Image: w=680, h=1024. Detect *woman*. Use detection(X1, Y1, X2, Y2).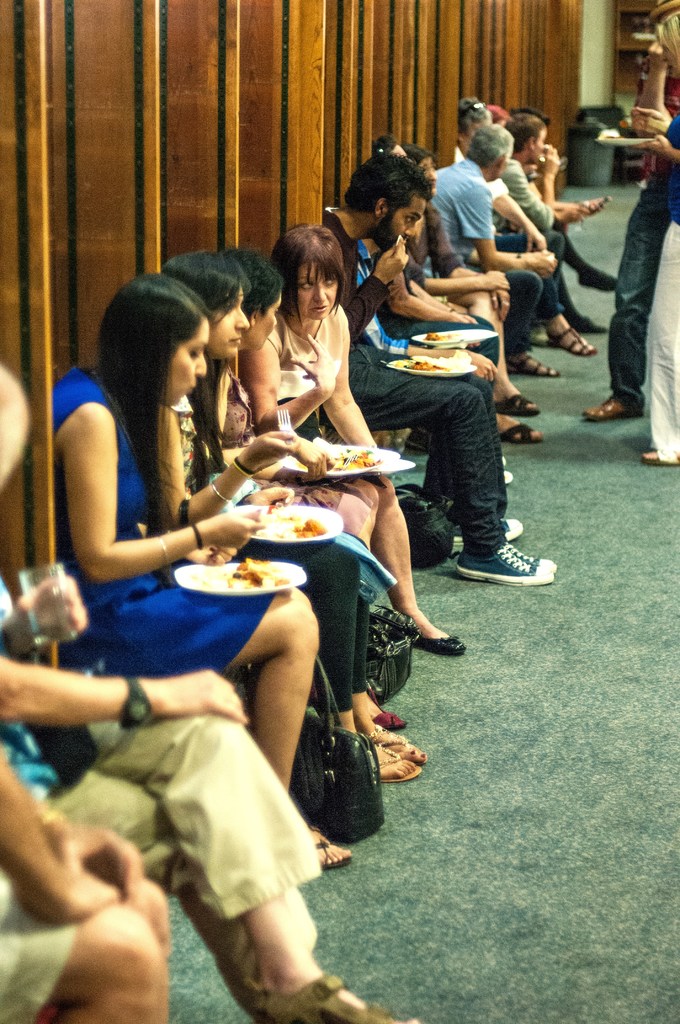
detection(215, 257, 376, 545).
